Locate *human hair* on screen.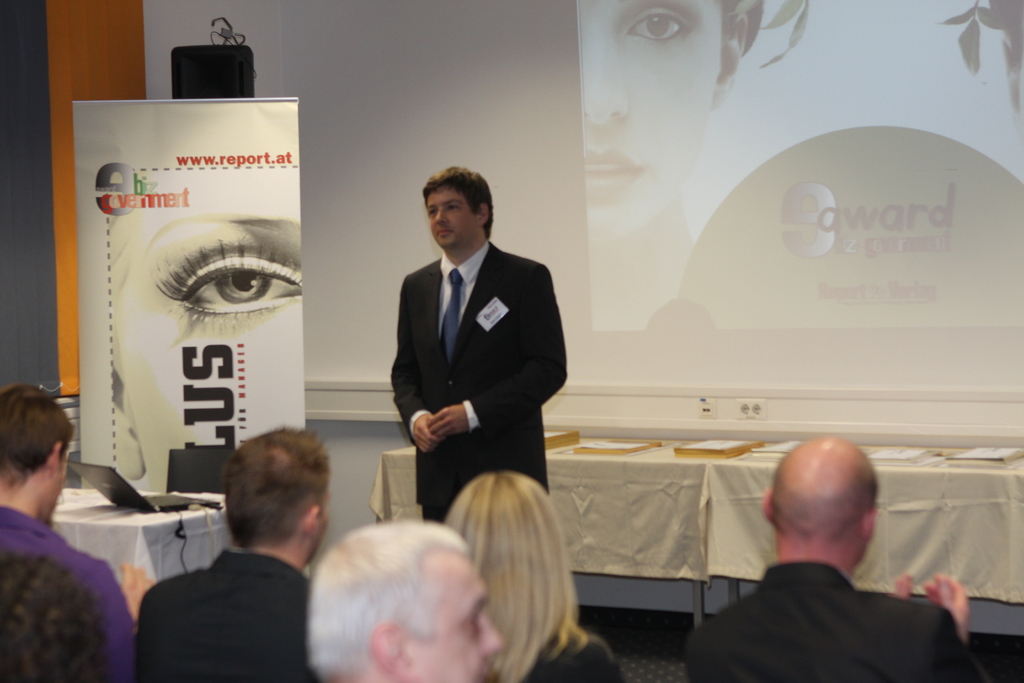
On screen at crop(419, 168, 495, 238).
